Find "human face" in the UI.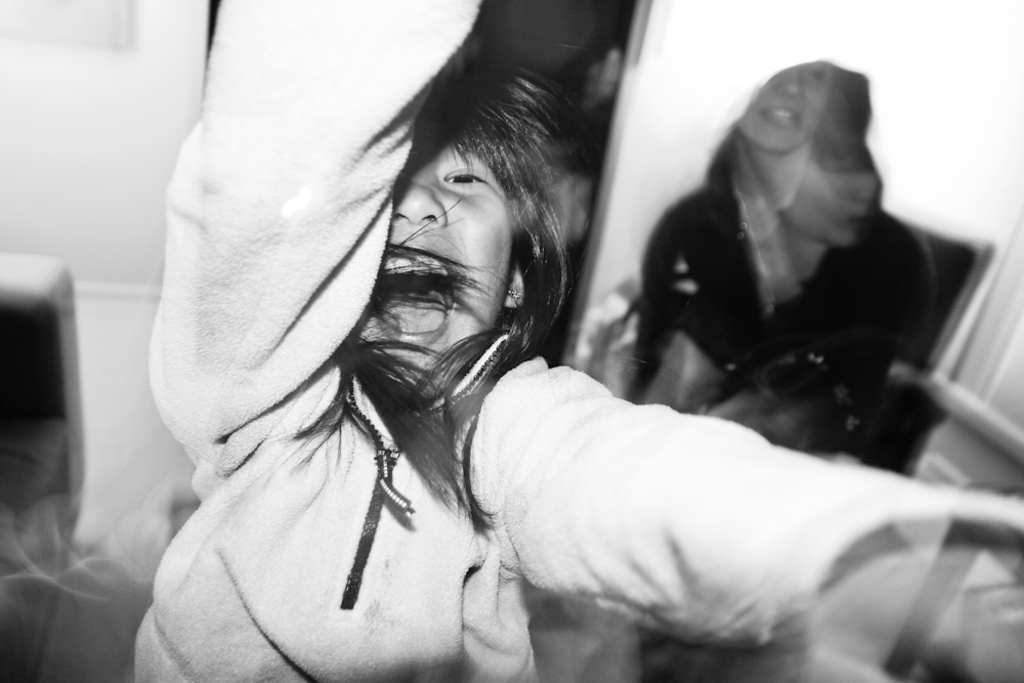
UI element at 740 57 838 150.
